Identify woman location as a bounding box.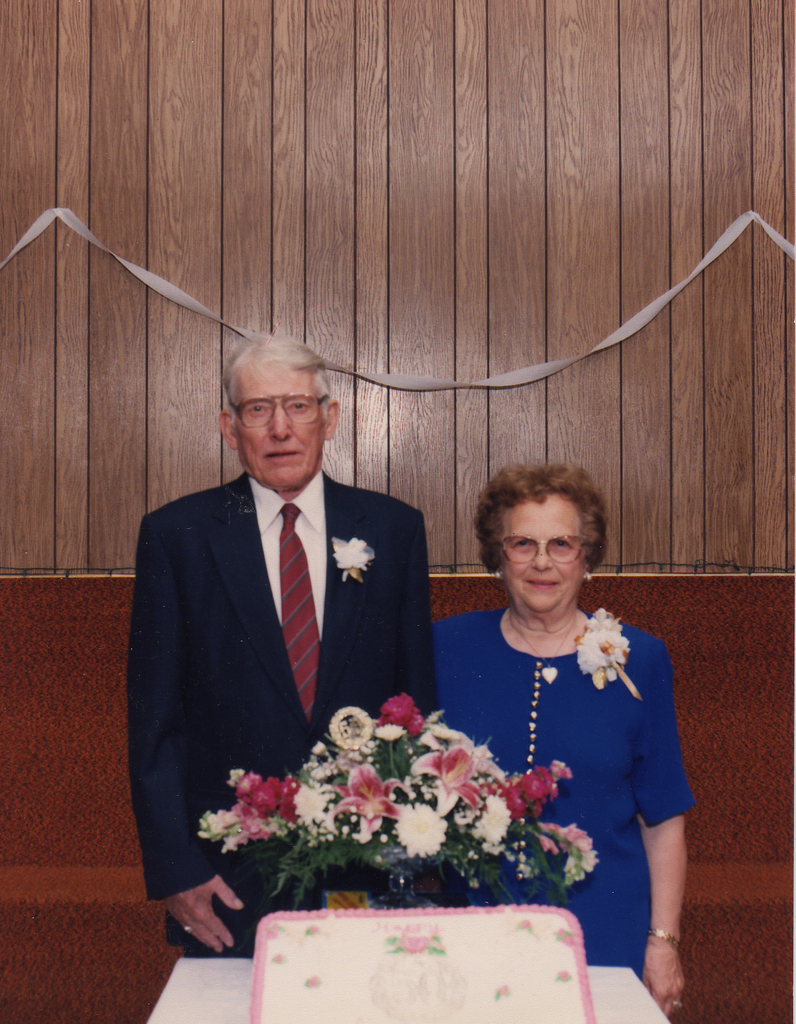
crop(435, 464, 700, 1017).
